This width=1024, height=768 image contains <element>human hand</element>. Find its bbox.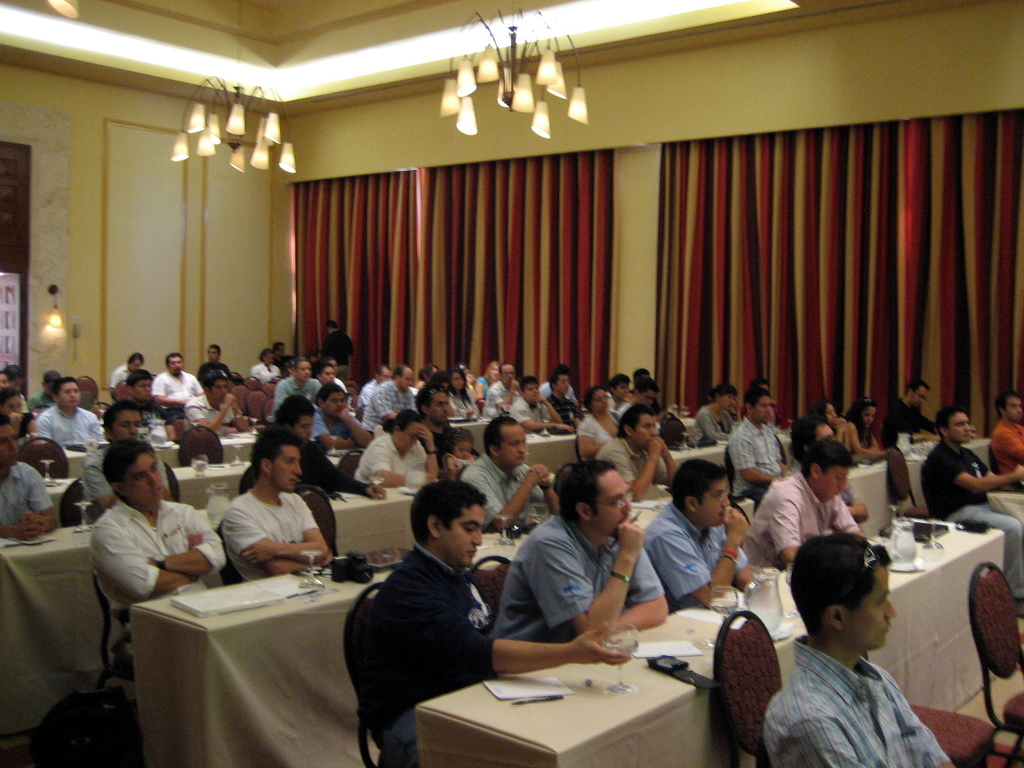
<region>180, 532, 207, 548</region>.
